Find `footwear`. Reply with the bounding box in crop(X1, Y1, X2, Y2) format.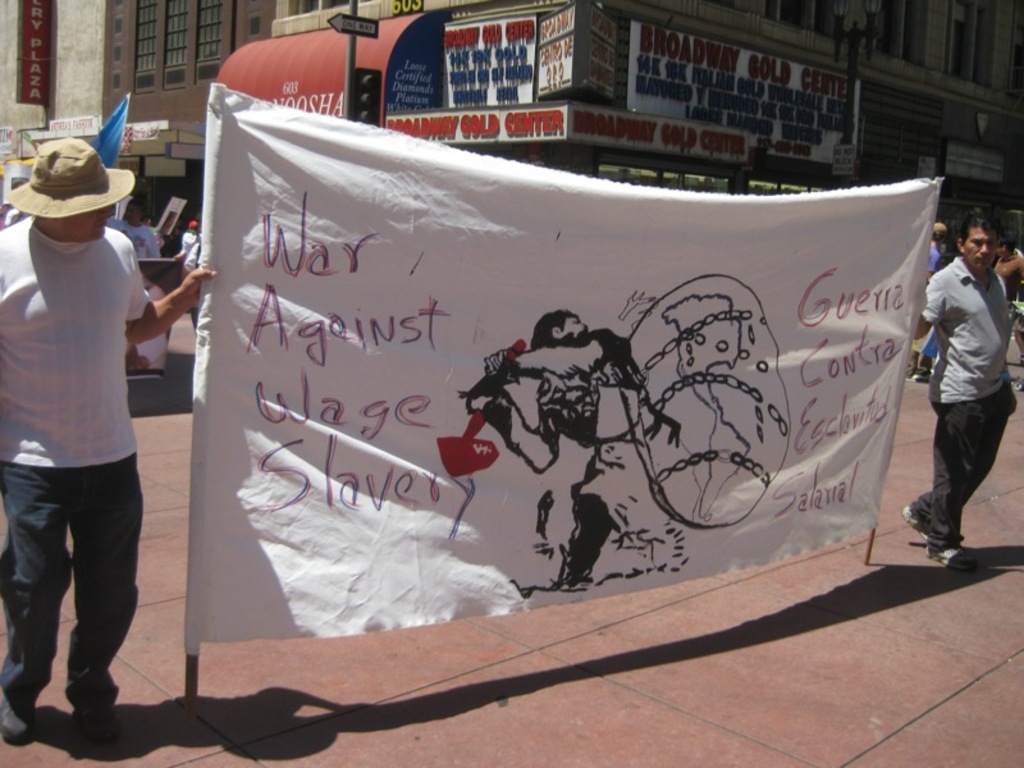
crop(67, 708, 115, 746).
